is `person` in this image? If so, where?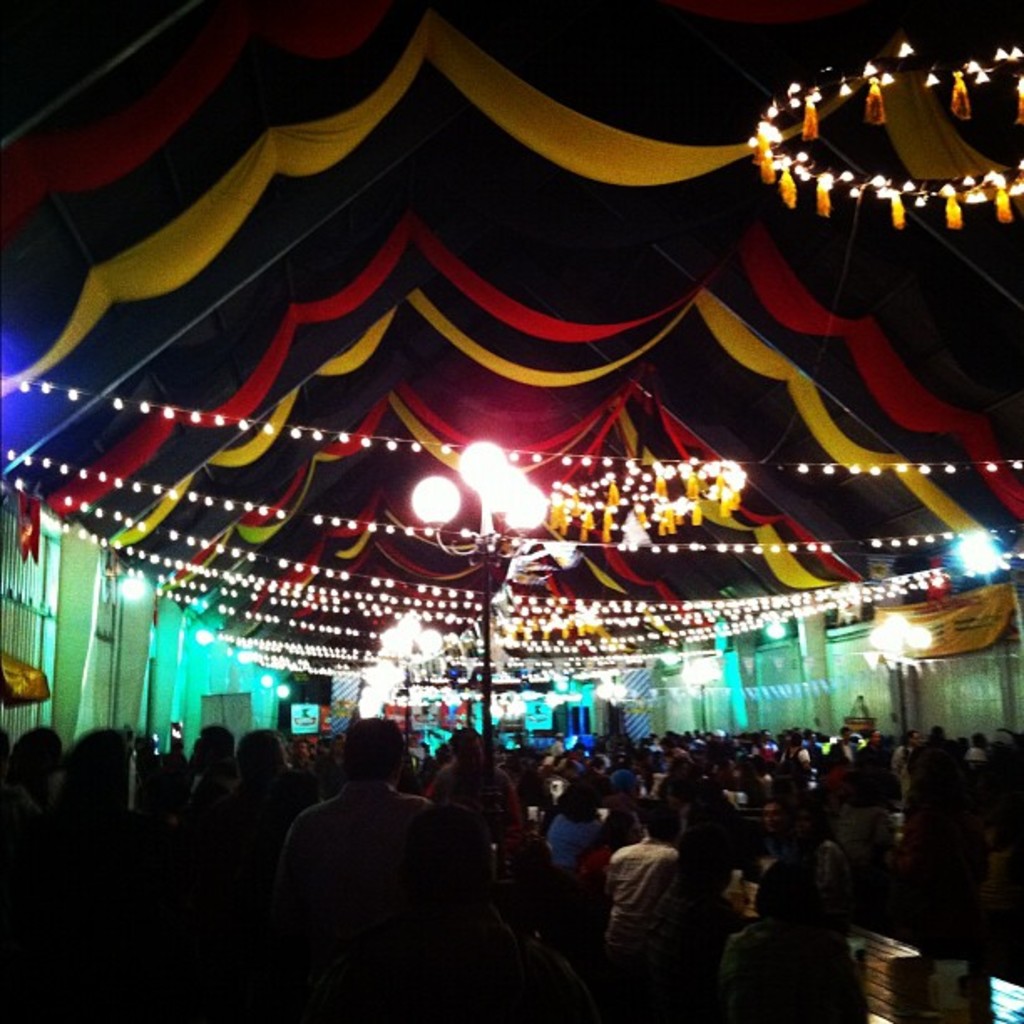
Yes, at box=[716, 847, 862, 1022].
